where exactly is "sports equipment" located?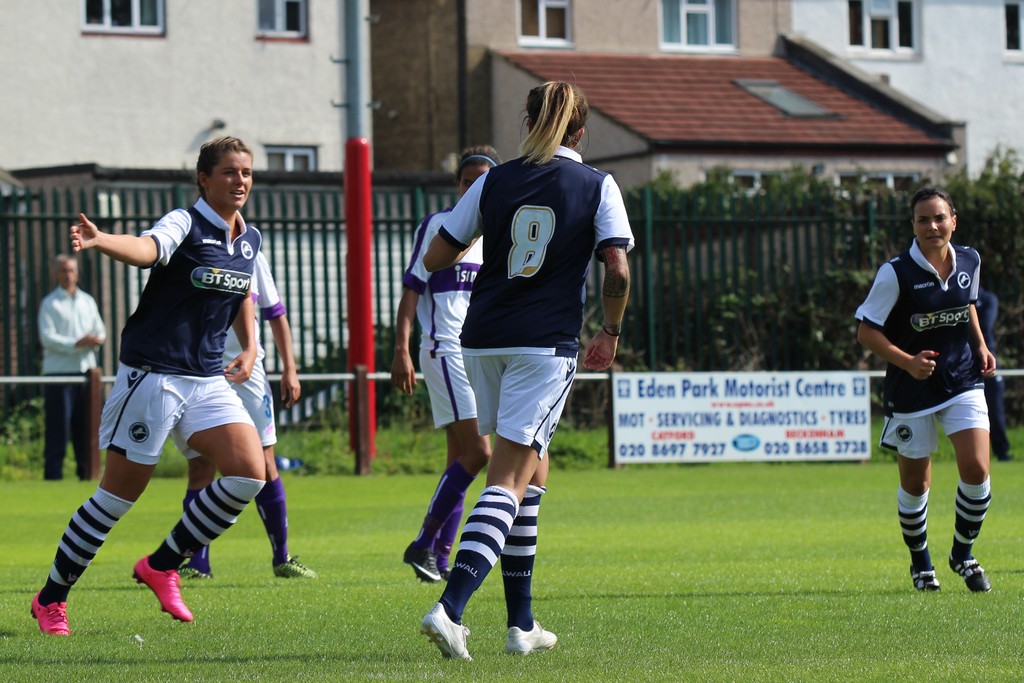
Its bounding box is (x1=947, y1=557, x2=992, y2=591).
